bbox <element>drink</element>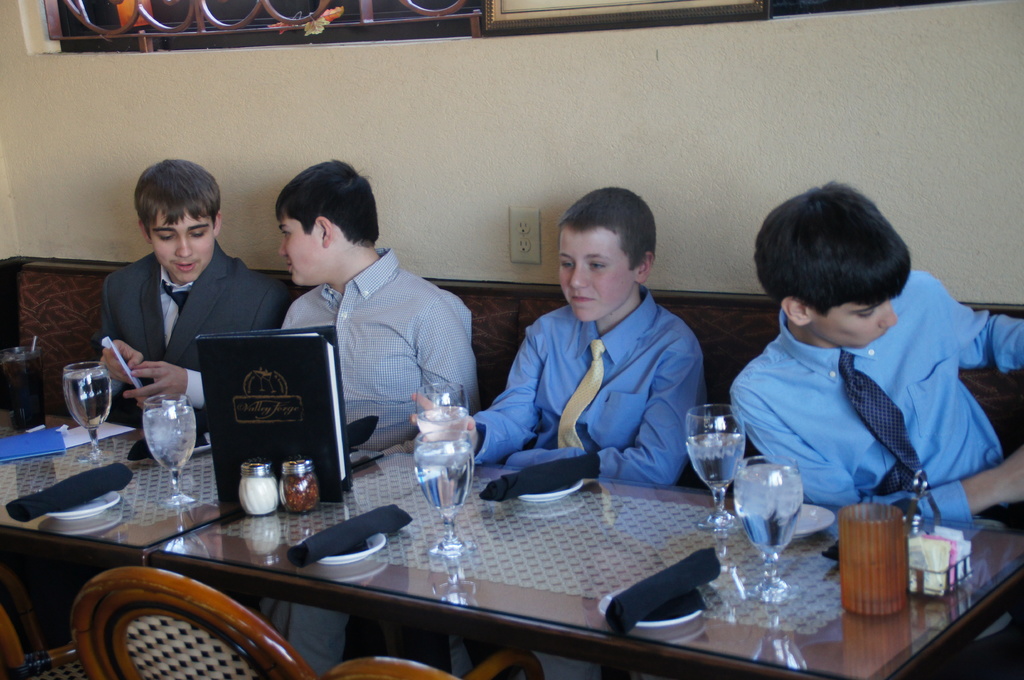
61,362,108,456
